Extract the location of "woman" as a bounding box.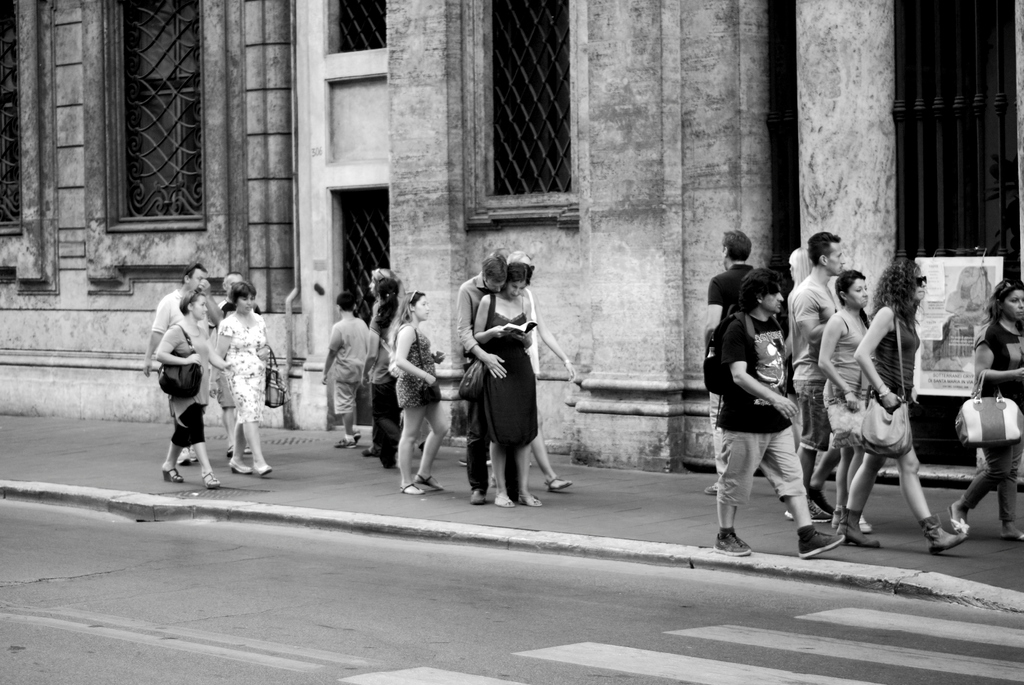
left=215, top=282, right=273, bottom=473.
